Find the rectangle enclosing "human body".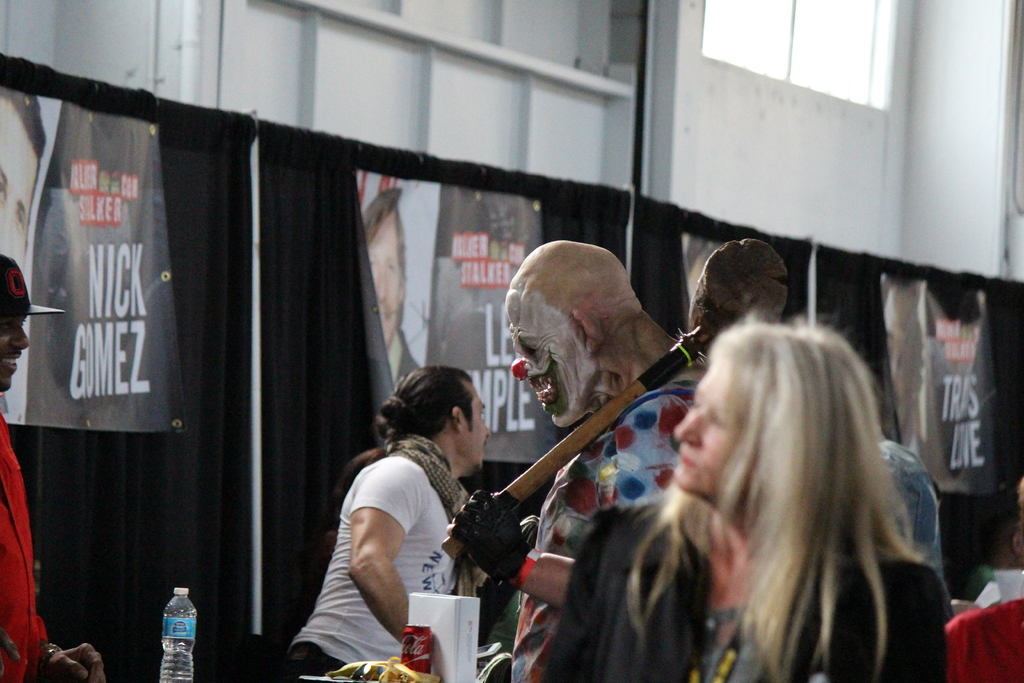
<box>298,354,540,675</box>.
